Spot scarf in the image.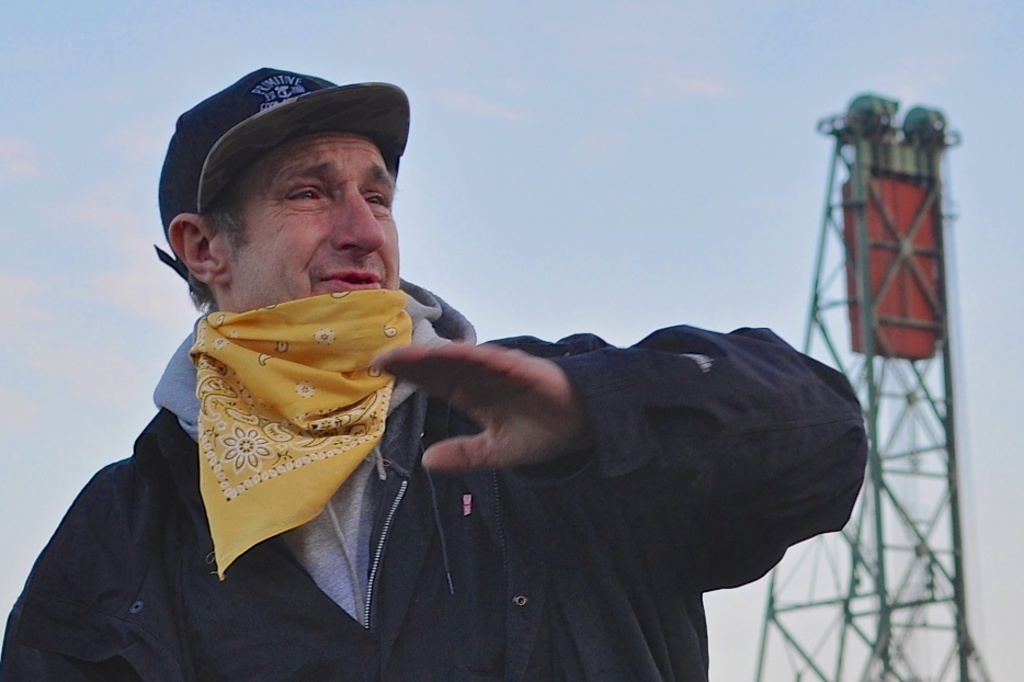
scarf found at <box>184,285,418,572</box>.
